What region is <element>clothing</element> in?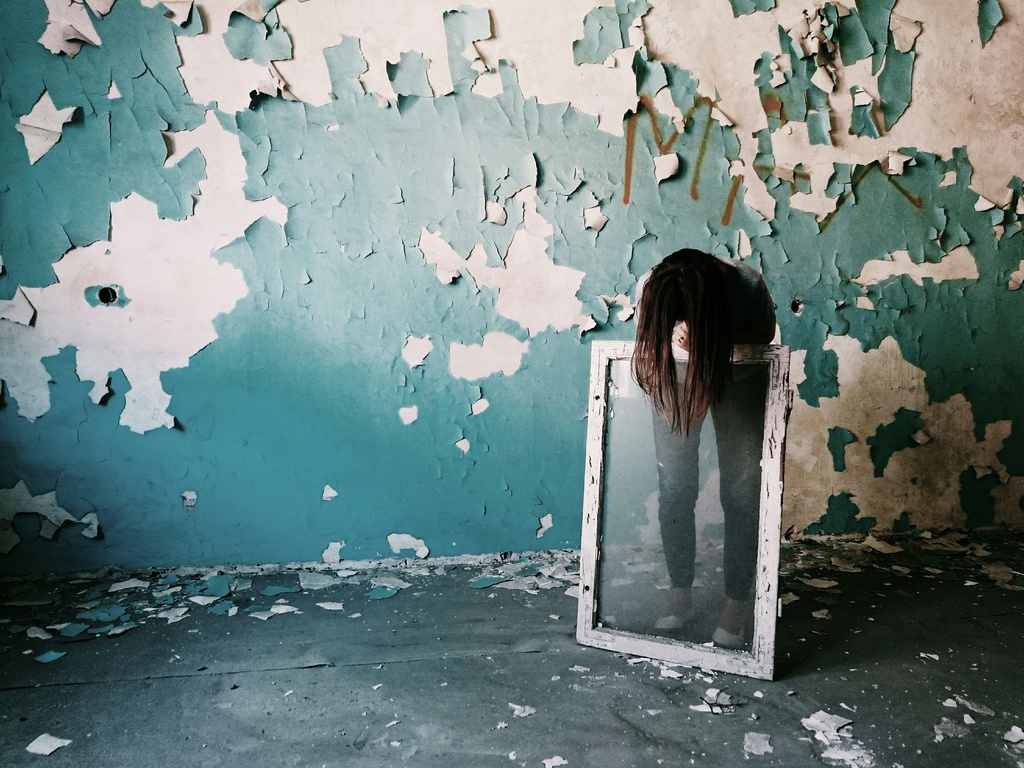
box(622, 262, 783, 589).
